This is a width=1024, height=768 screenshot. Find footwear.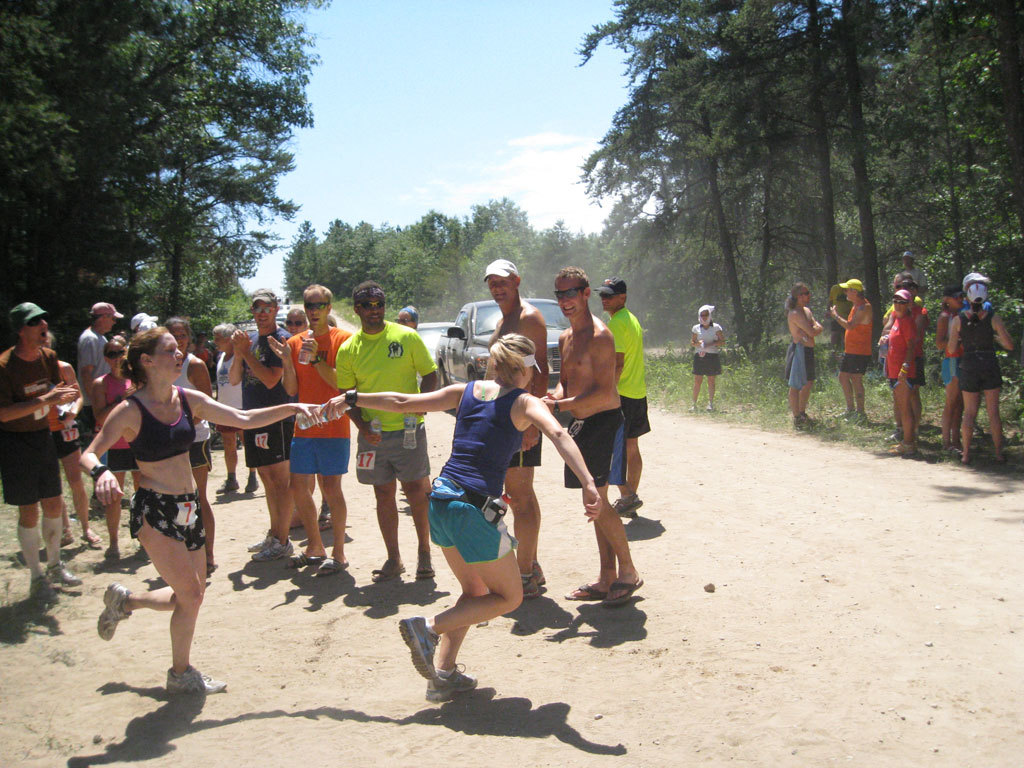
Bounding box: locate(563, 576, 606, 603).
